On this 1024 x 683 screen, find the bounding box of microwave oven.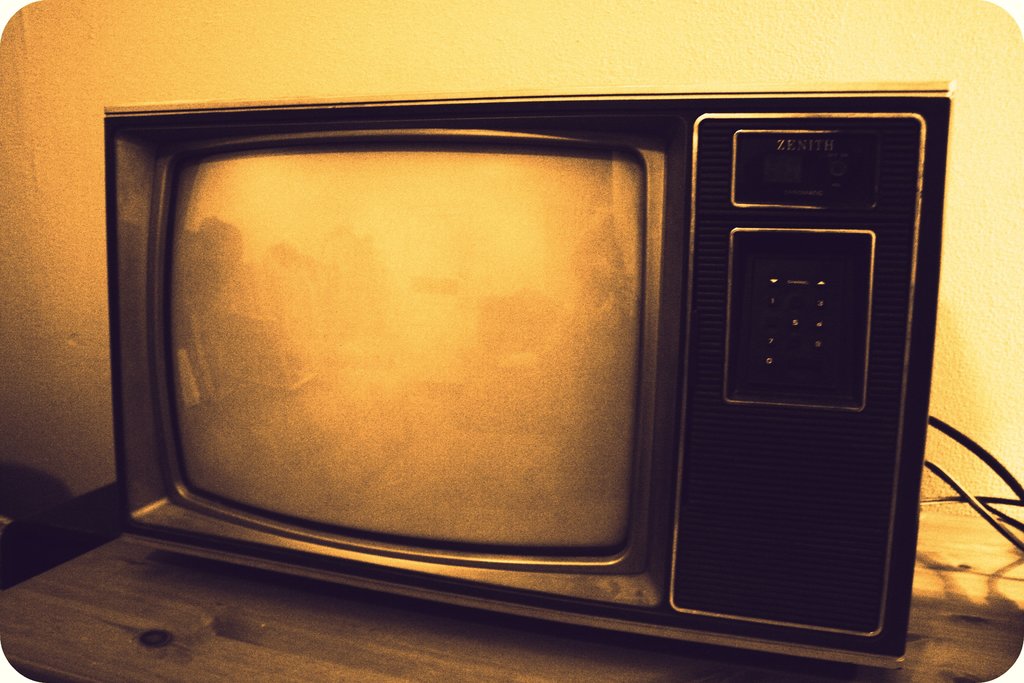
Bounding box: x1=85, y1=57, x2=921, y2=613.
